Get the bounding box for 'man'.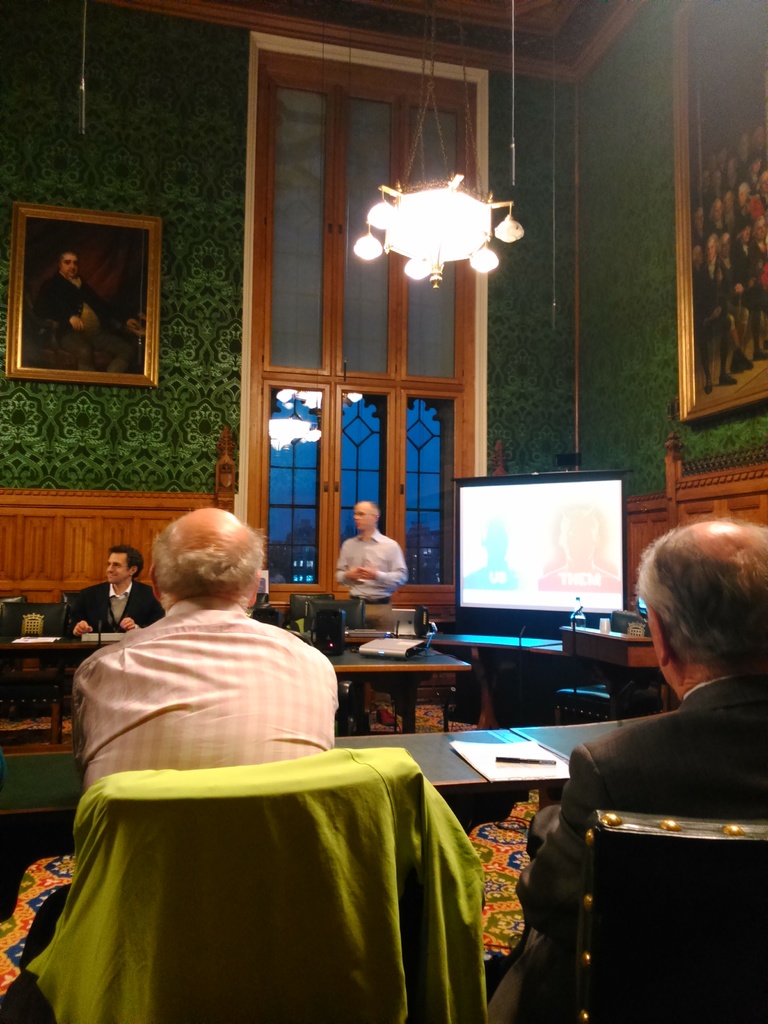
l=34, t=247, r=143, b=374.
